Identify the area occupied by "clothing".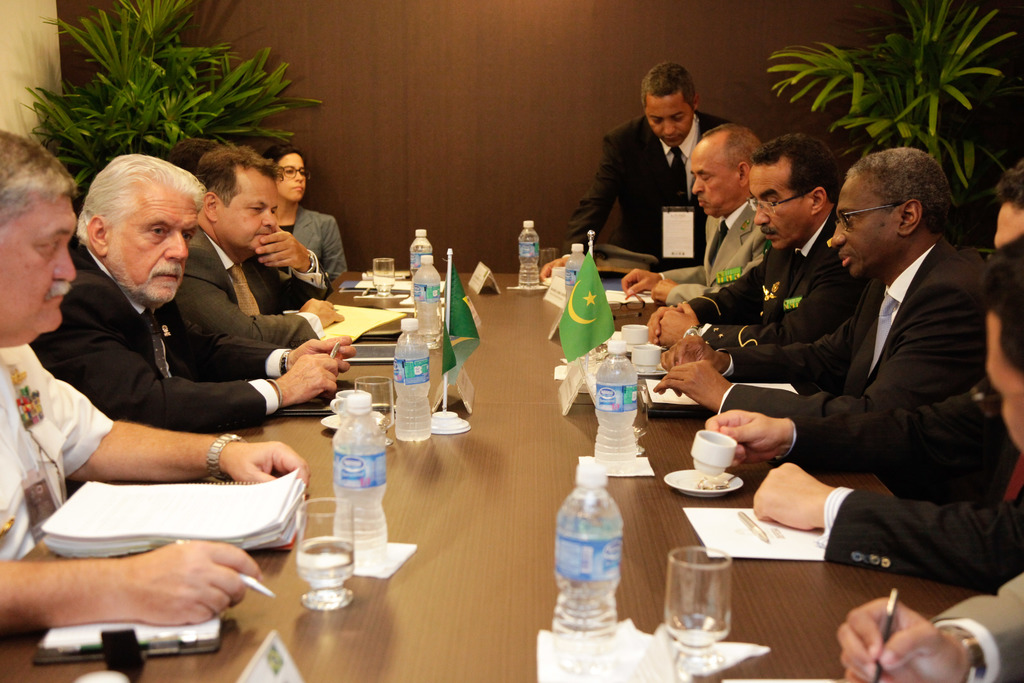
Area: <region>653, 205, 760, 302</region>.
